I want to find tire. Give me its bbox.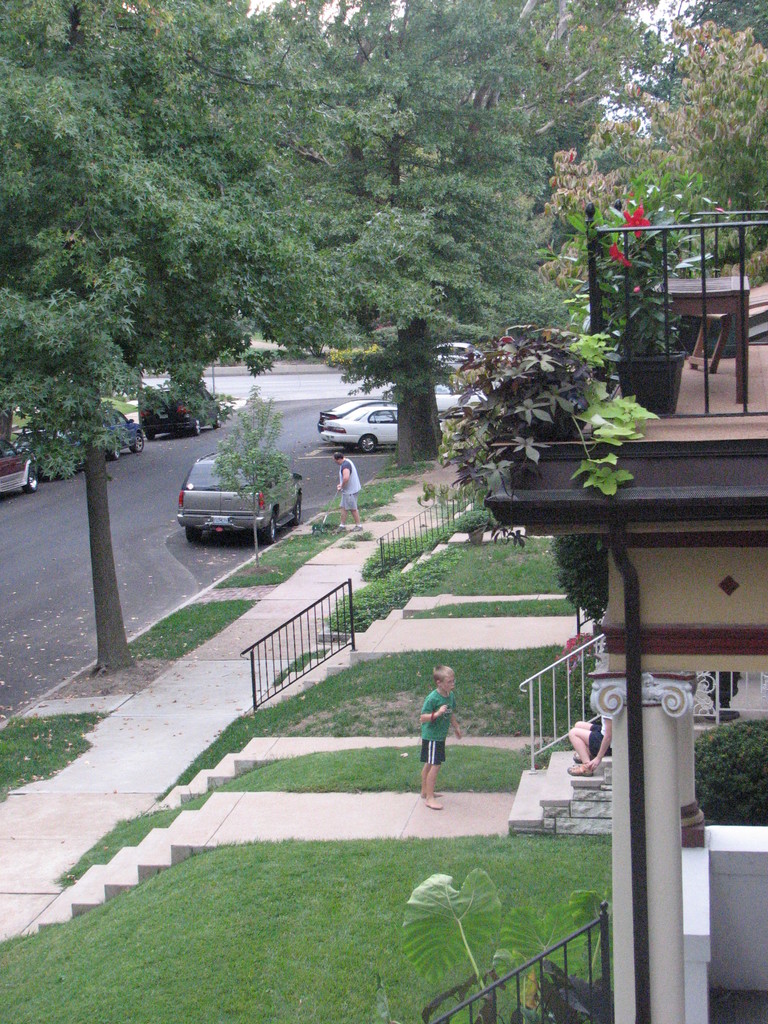
bbox(265, 512, 277, 543).
